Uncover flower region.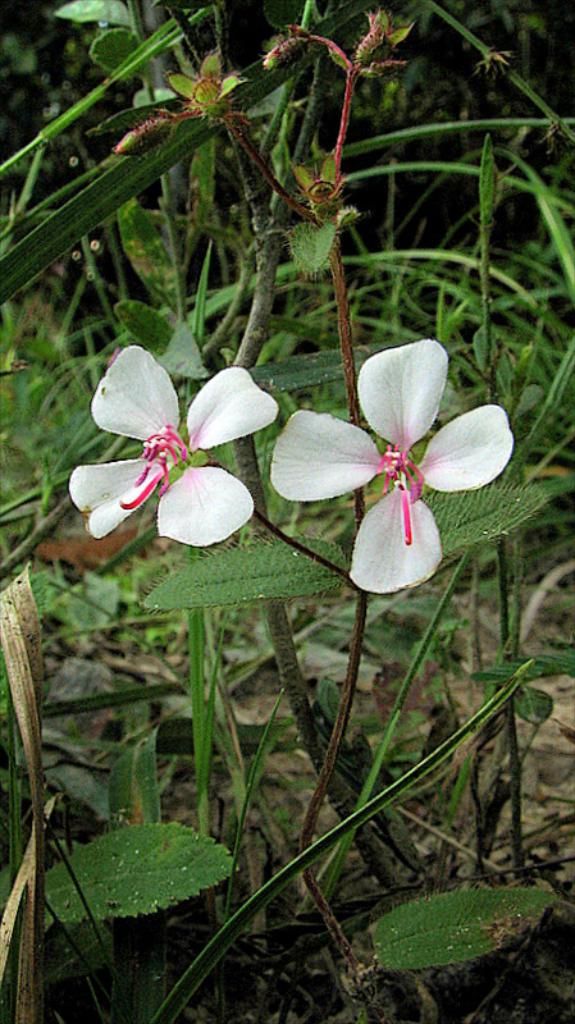
Uncovered: <bbox>55, 340, 284, 557</bbox>.
